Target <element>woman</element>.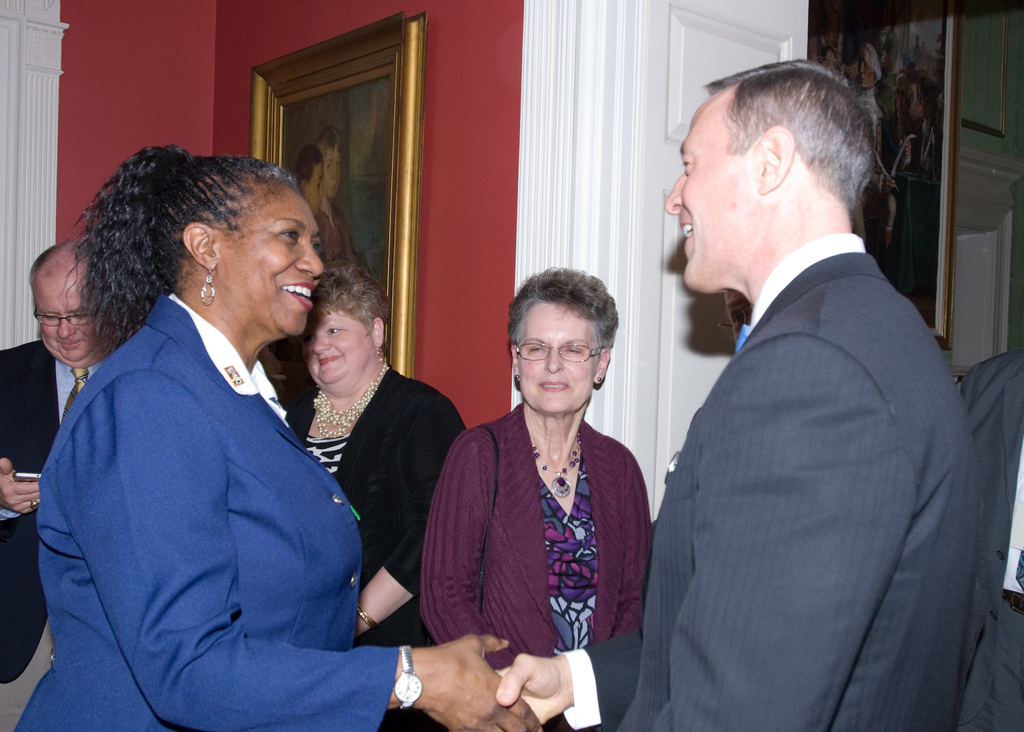
Target region: {"left": 286, "top": 260, "right": 472, "bottom": 731}.
